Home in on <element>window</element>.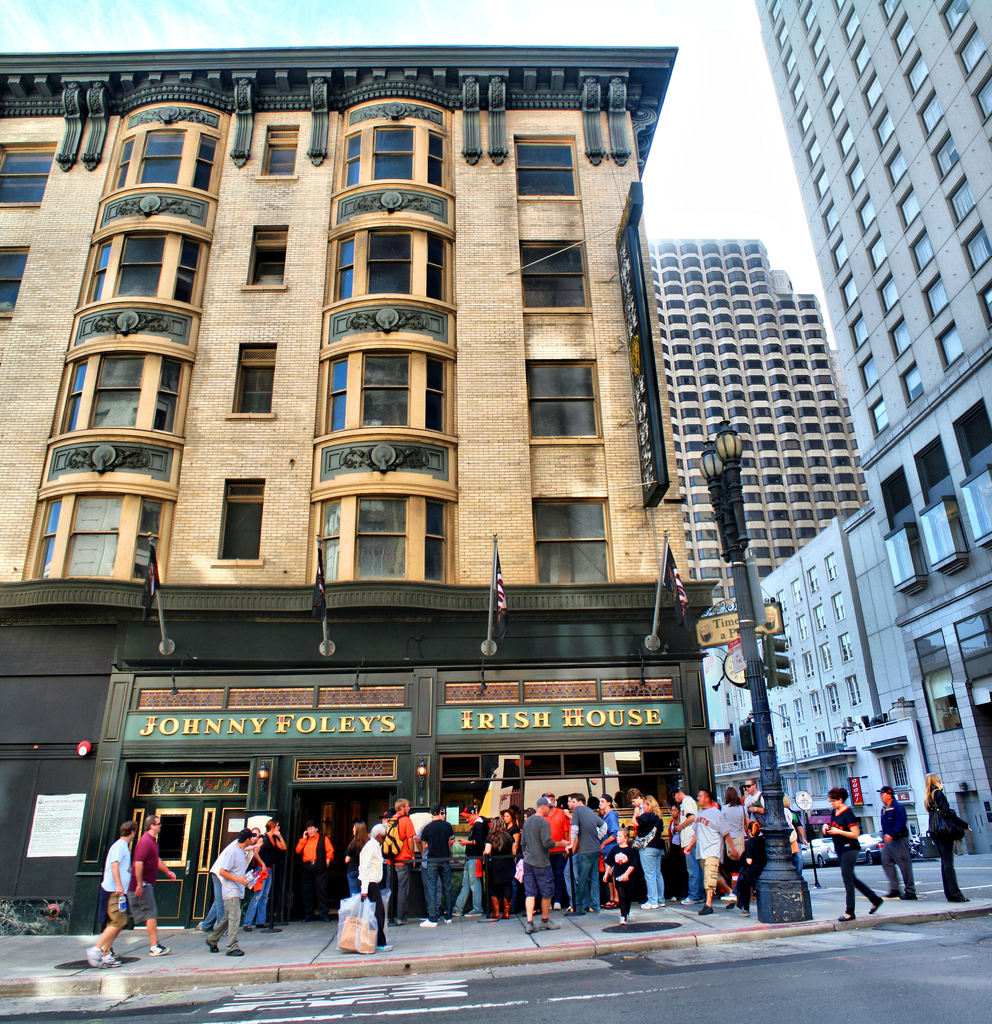
Homed in at Rect(877, 109, 902, 140).
